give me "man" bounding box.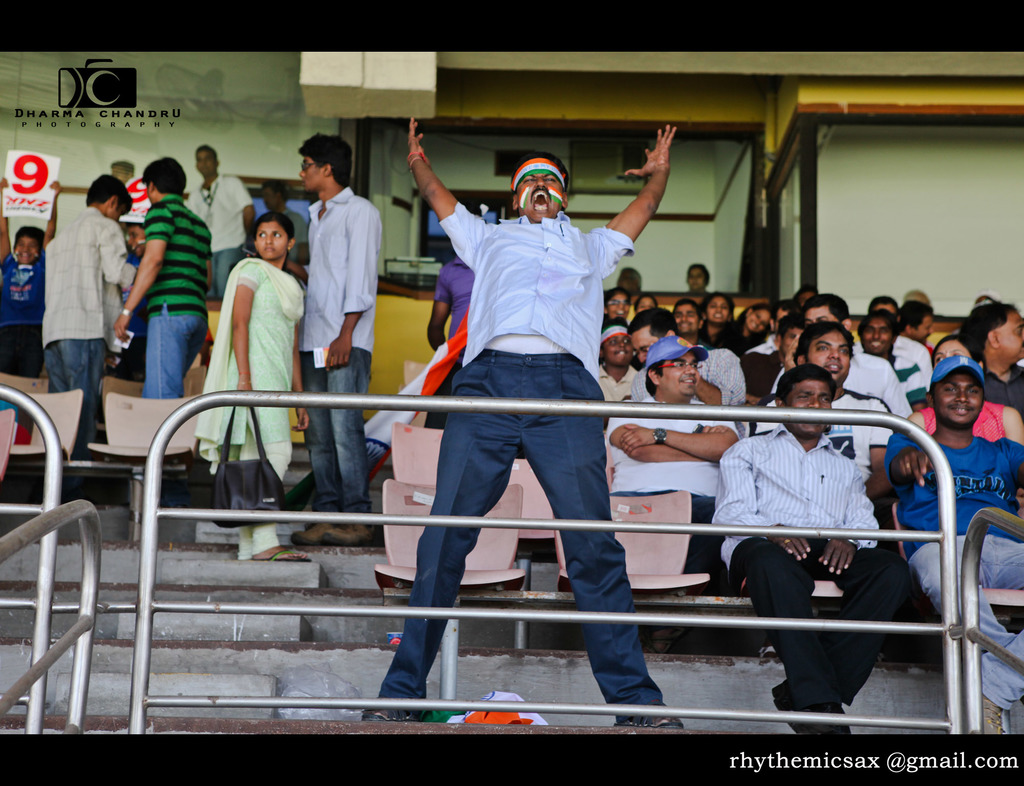
detection(605, 333, 746, 588).
